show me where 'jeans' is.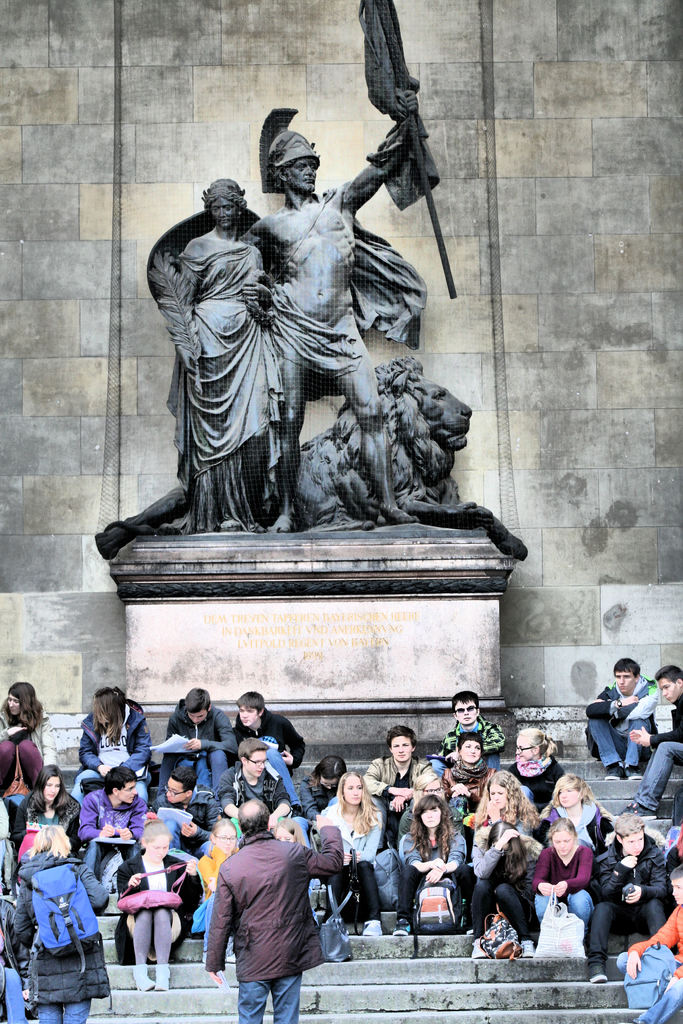
'jeans' is at {"left": 243, "top": 975, "right": 306, "bottom": 1023}.
